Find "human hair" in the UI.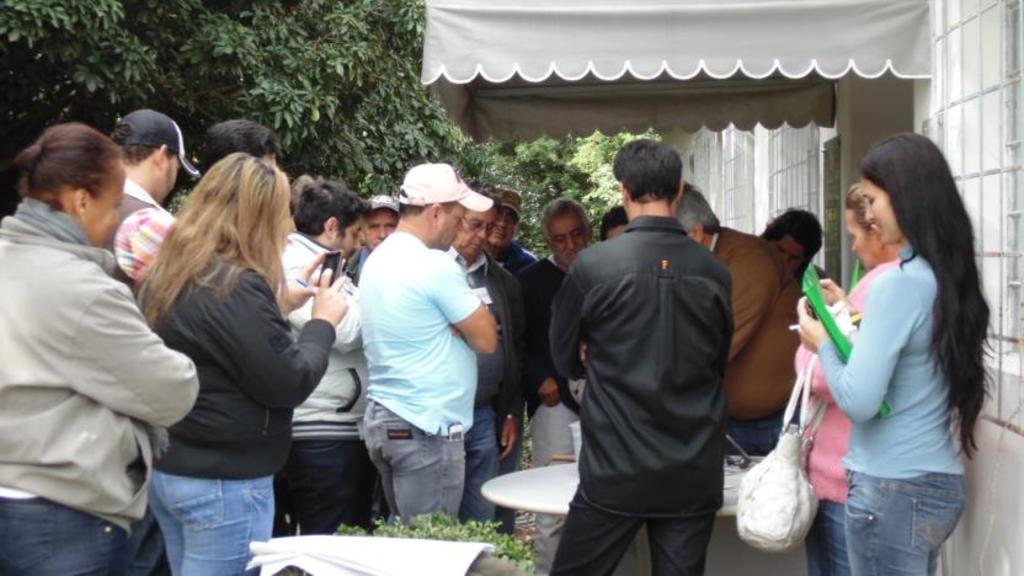
UI element at crop(601, 202, 633, 242).
